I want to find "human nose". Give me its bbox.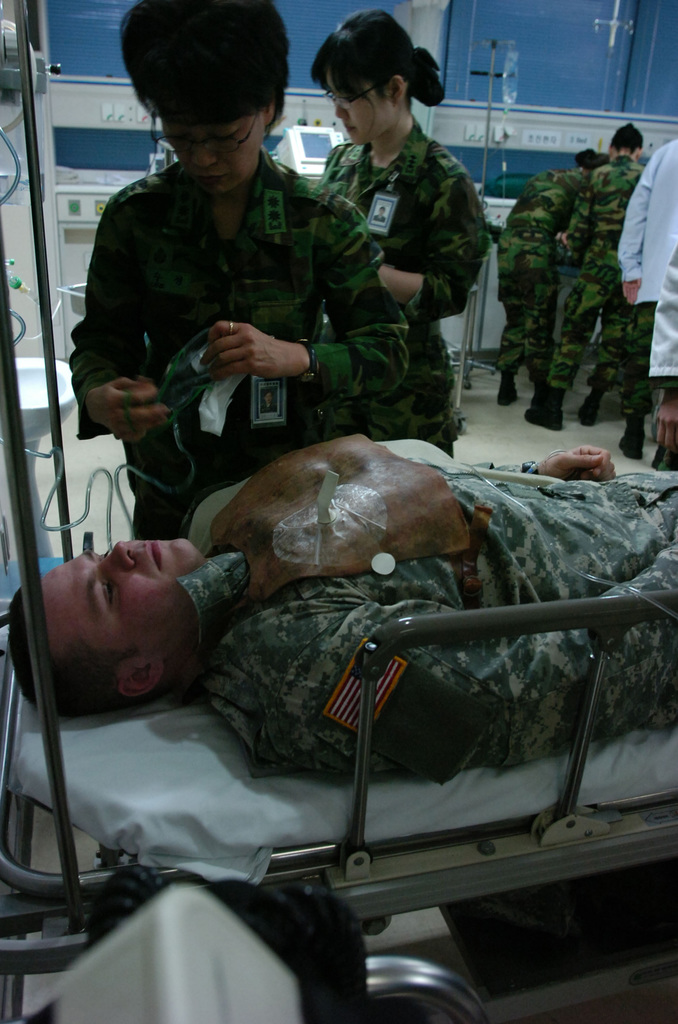
[left=193, top=144, right=218, bottom=166].
